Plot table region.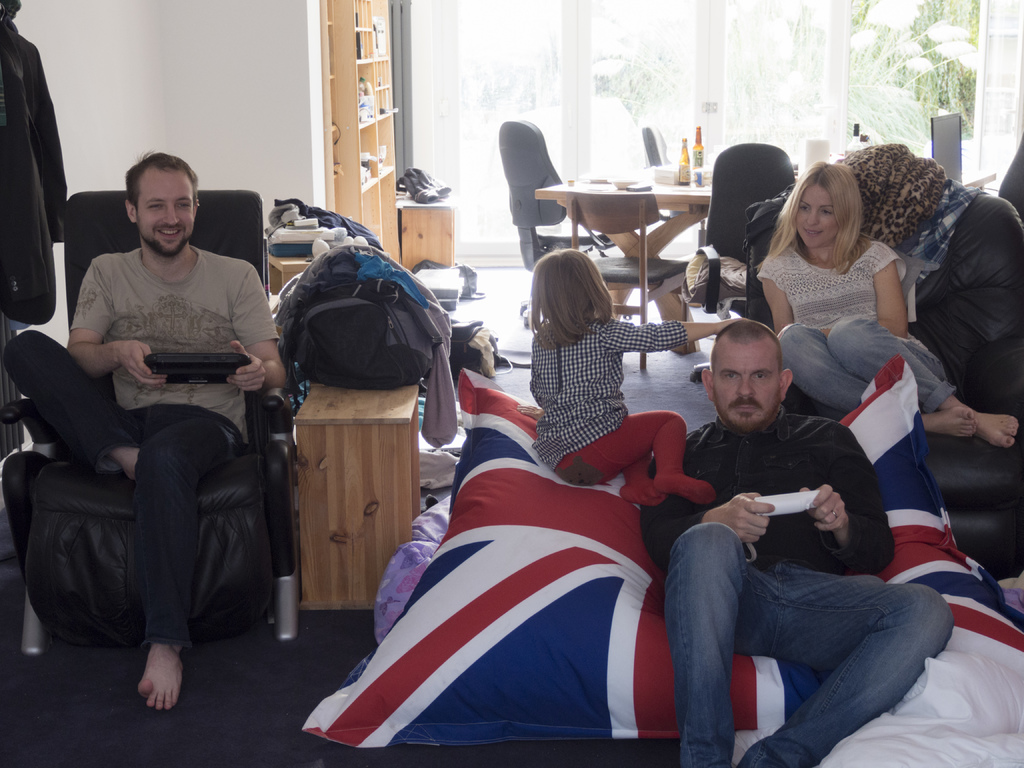
Plotted at 290,379,418,628.
